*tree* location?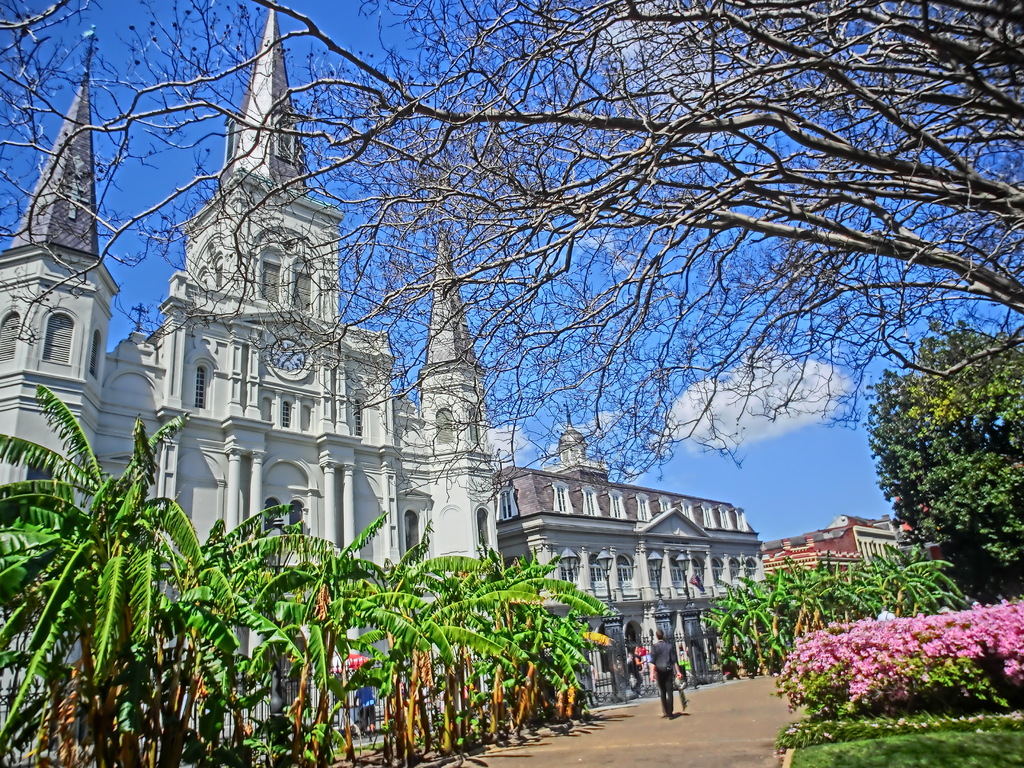
box(0, 0, 1023, 339)
